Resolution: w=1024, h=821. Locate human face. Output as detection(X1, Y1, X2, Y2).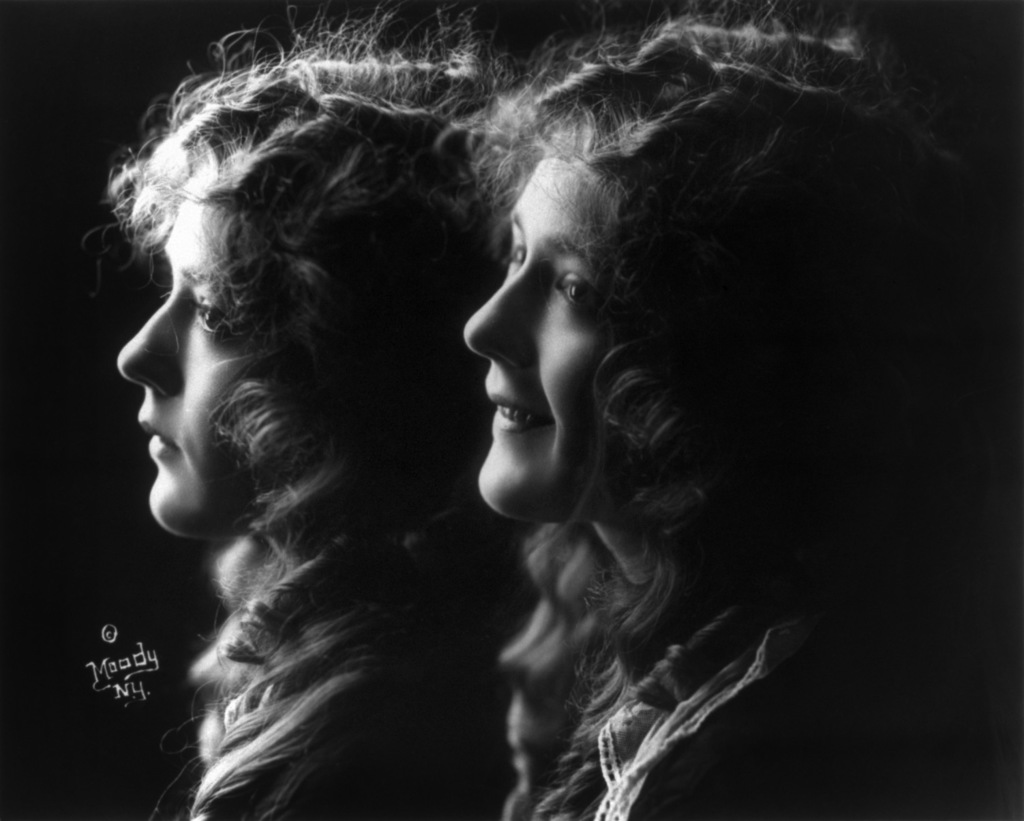
detection(464, 153, 635, 527).
